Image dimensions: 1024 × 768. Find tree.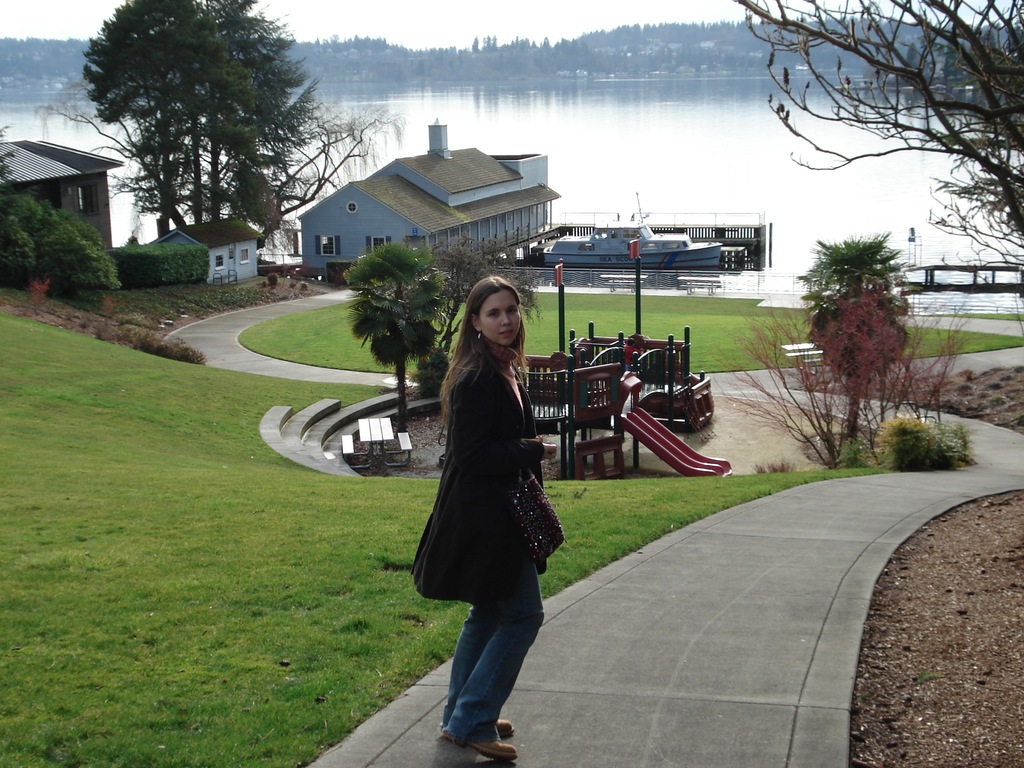
x1=346, y1=240, x2=447, y2=426.
